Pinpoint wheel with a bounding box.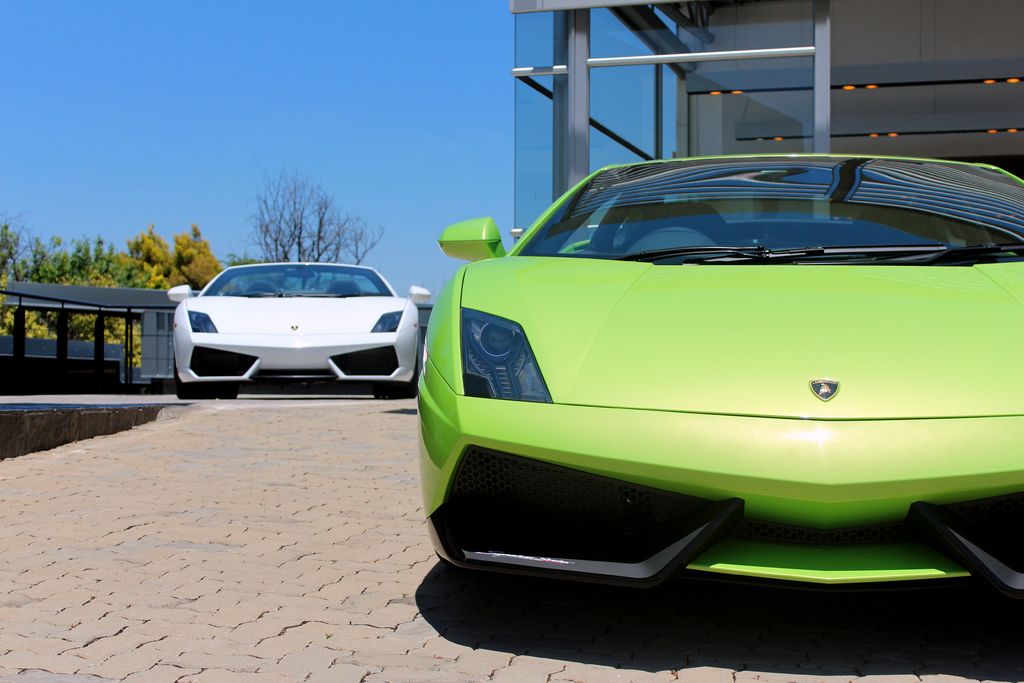
(372, 346, 419, 403).
